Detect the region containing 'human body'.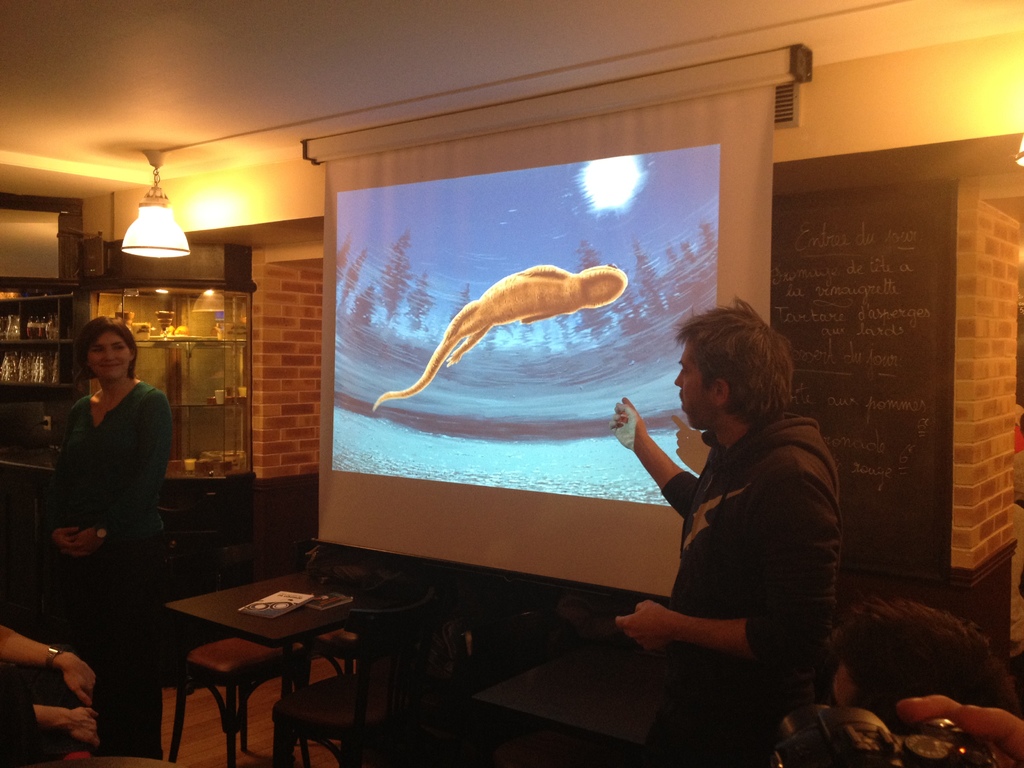
[x1=784, y1=712, x2=917, y2=766].
